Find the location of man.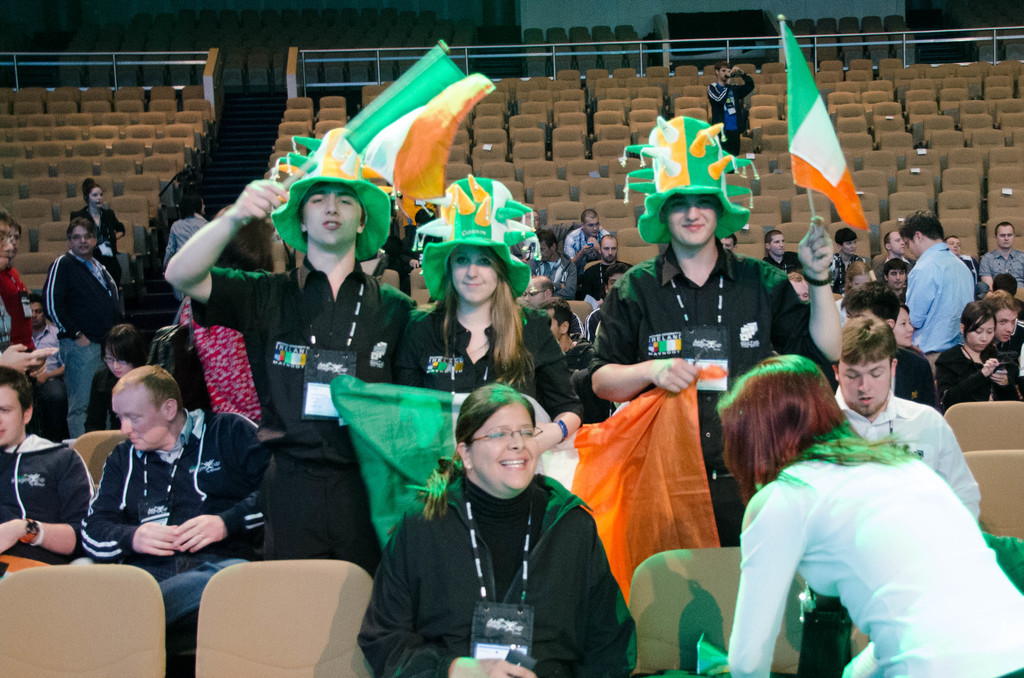
Location: region(0, 222, 37, 352).
